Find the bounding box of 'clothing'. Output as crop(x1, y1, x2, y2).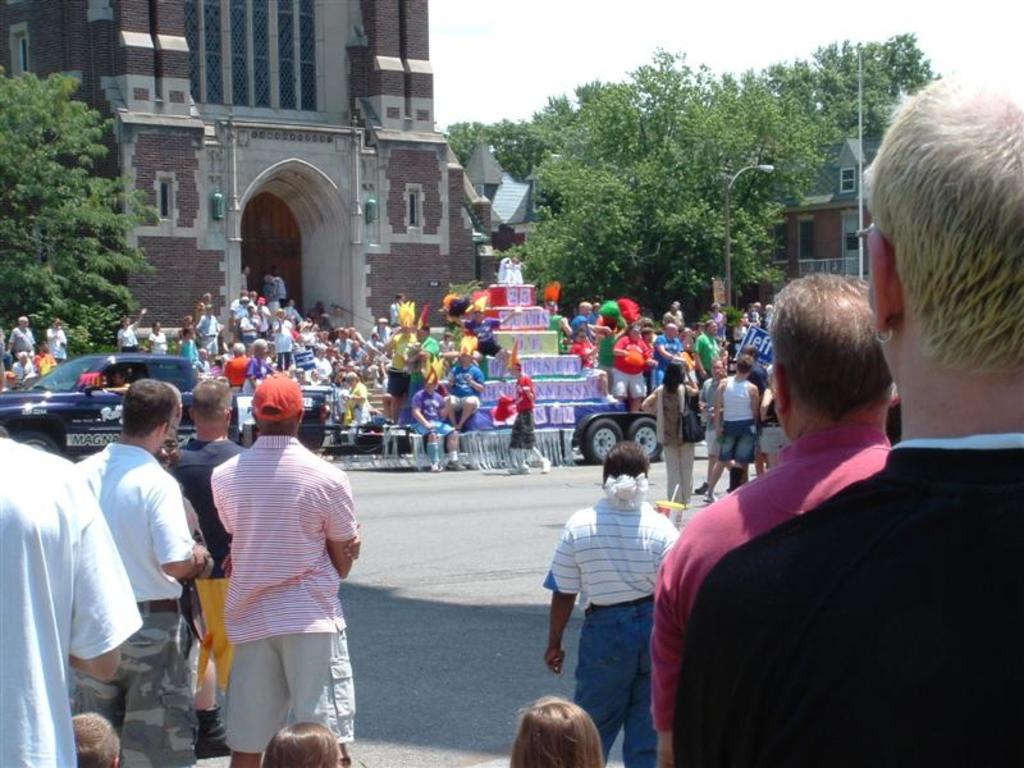
crop(410, 388, 461, 440).
